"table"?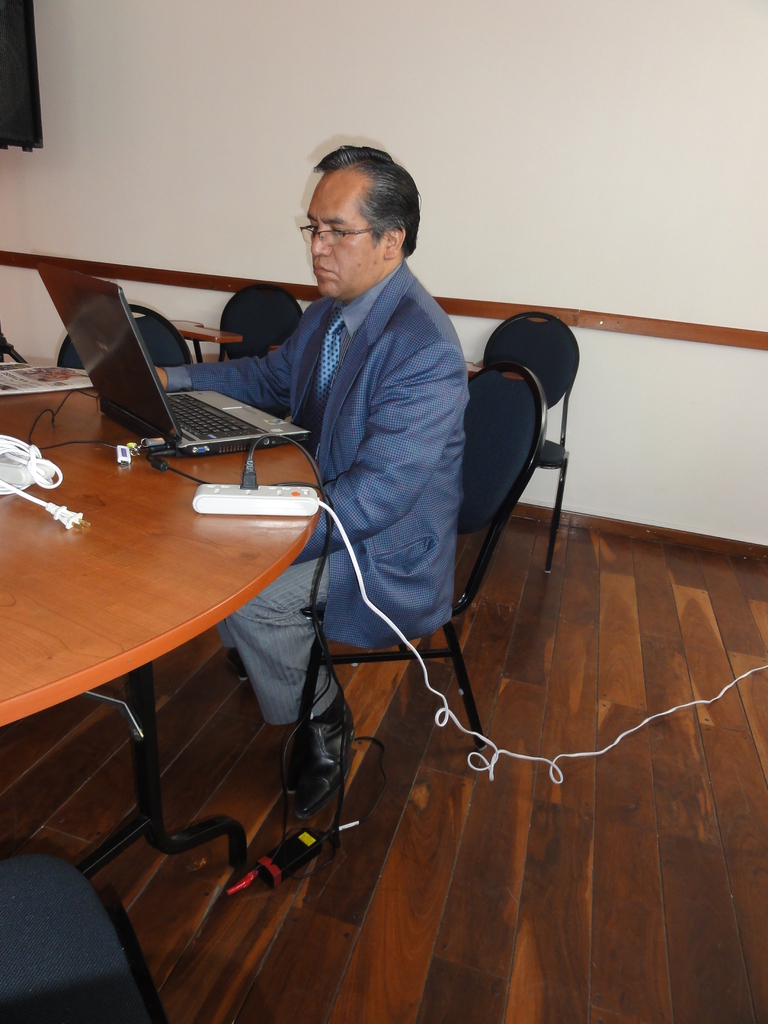
13/351/344/906
